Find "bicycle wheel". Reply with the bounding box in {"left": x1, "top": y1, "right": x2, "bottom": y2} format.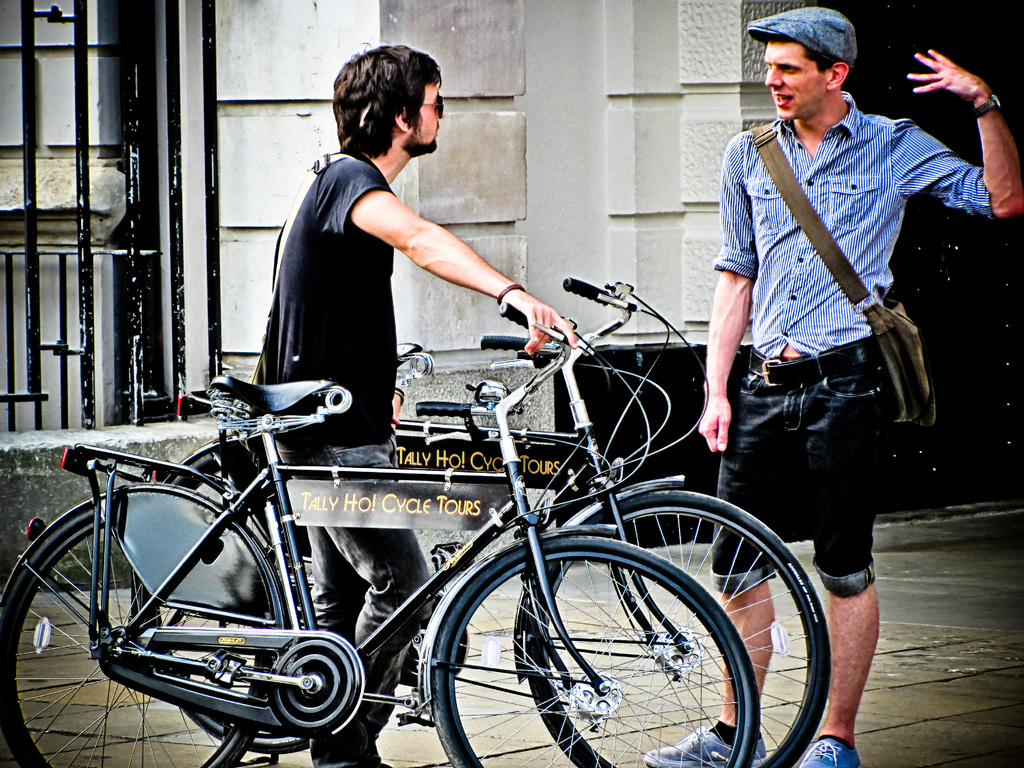
{"left": 0, "top": 506, "right": 269, "bottom": 767}.
